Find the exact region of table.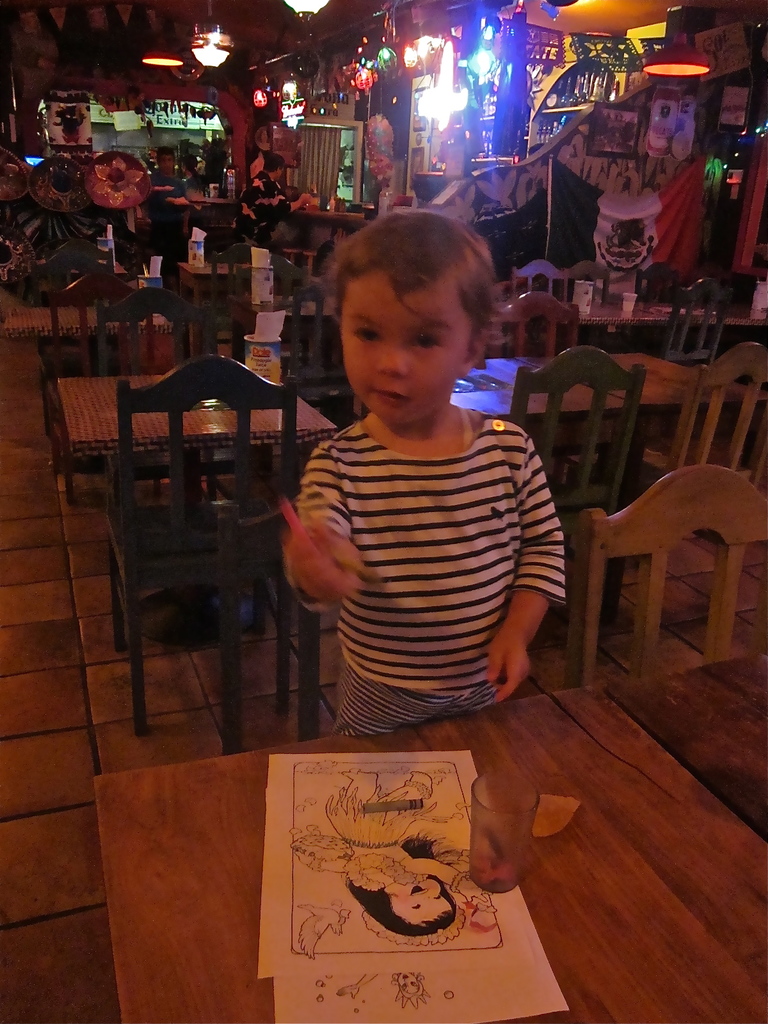
Exact region: (0,303,175,367).
